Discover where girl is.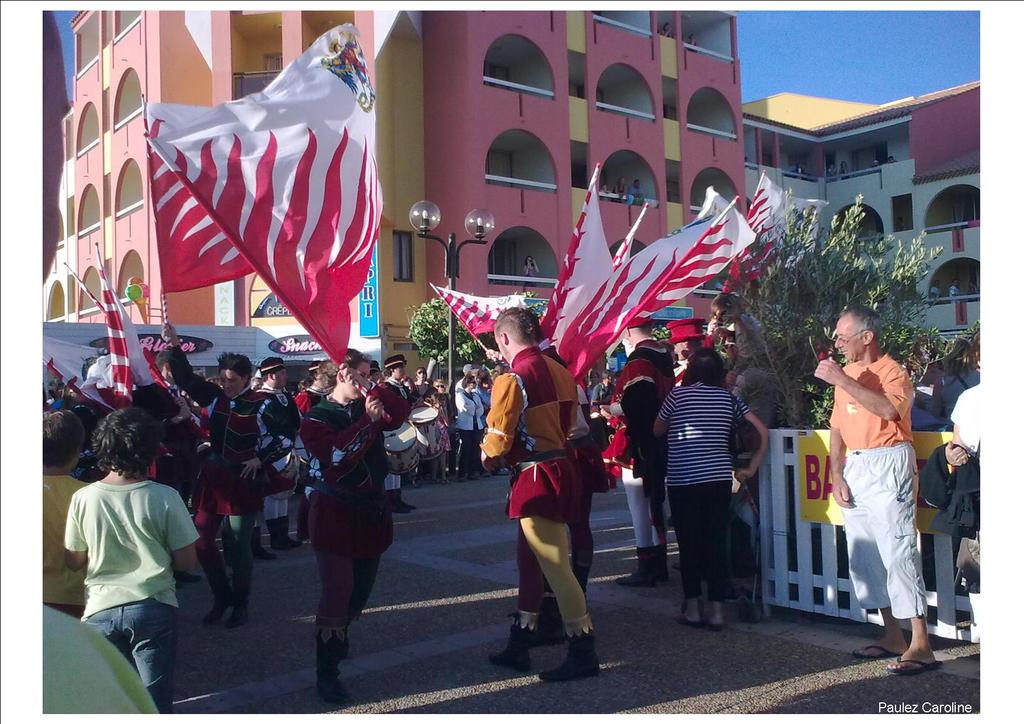
Discovered at bbox=(61, 409, 201, 715).
